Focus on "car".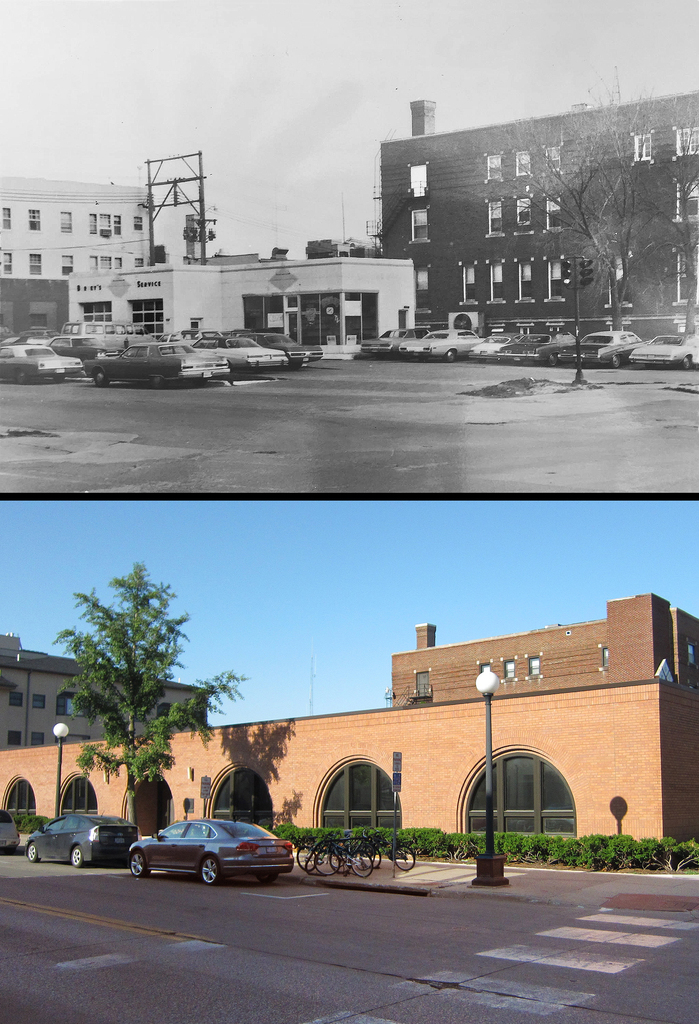
Focused at detection(27, 816, 135, 868).
